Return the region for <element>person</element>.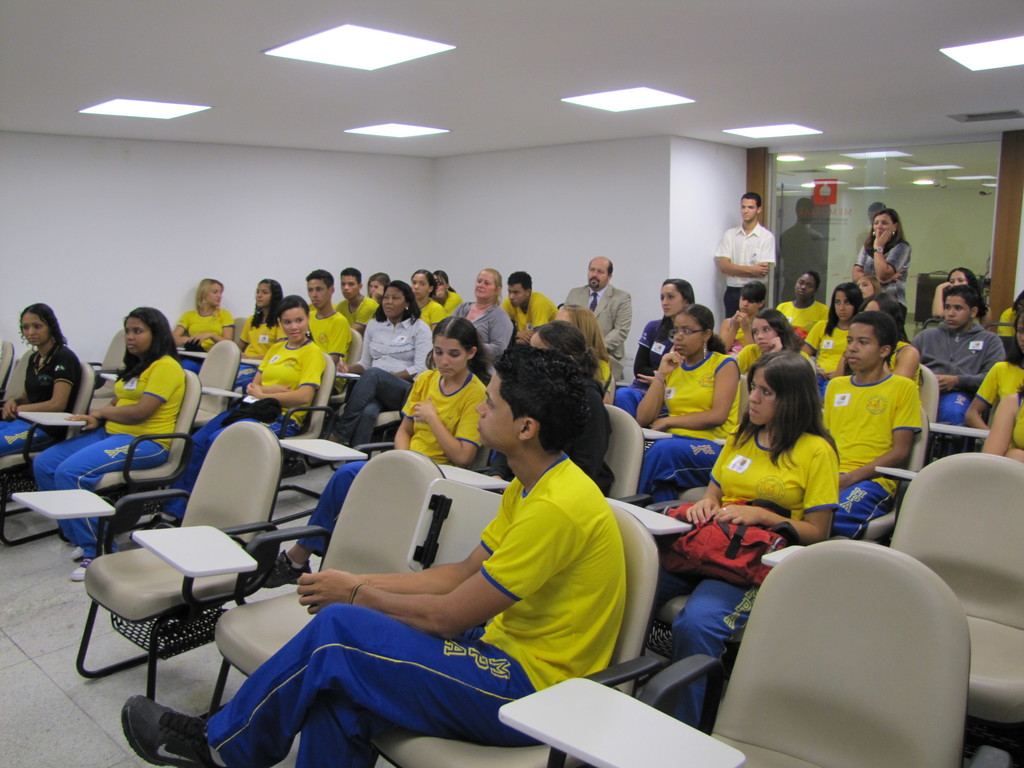
<region>617, 282, 698, 427</region>.
